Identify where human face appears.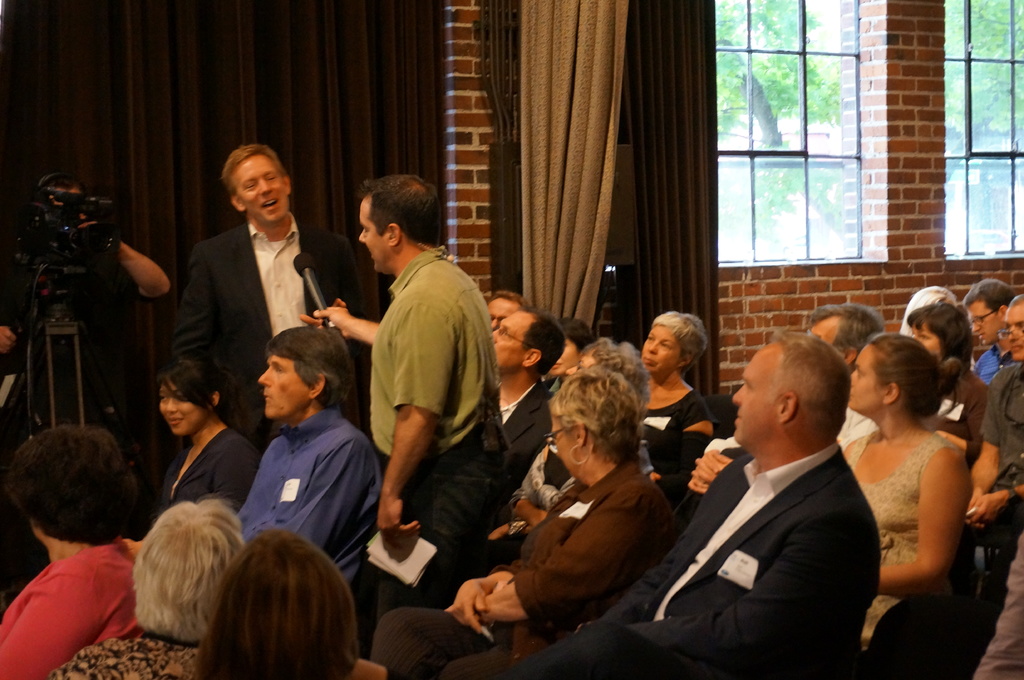
Appears at select_region(237, 154, 287, 222).
